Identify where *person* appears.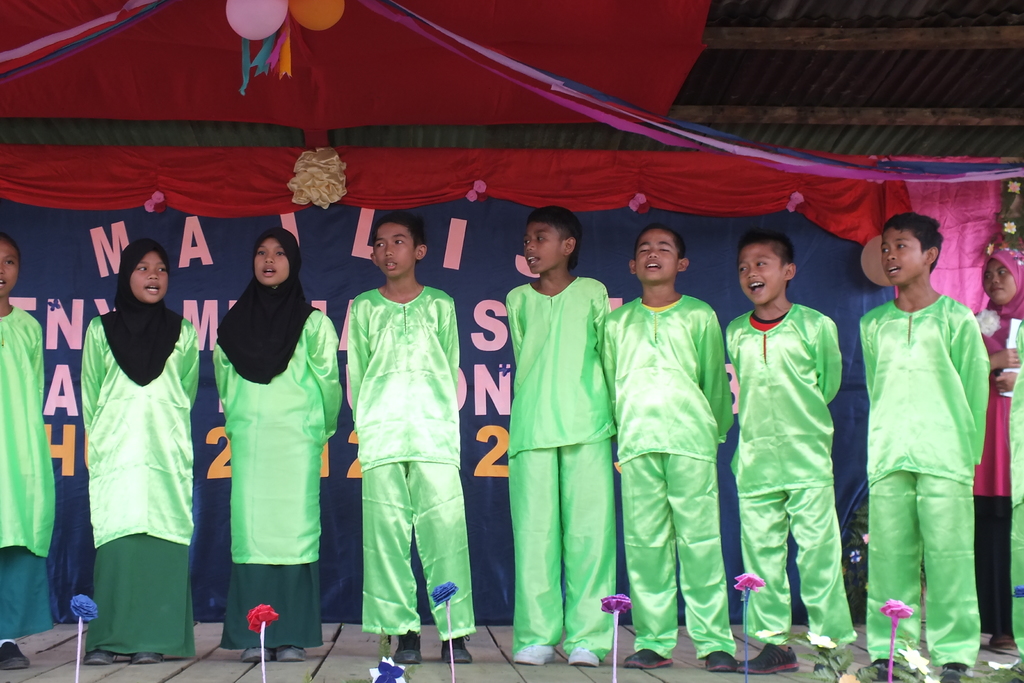
Appears at (511,205,609,677).
